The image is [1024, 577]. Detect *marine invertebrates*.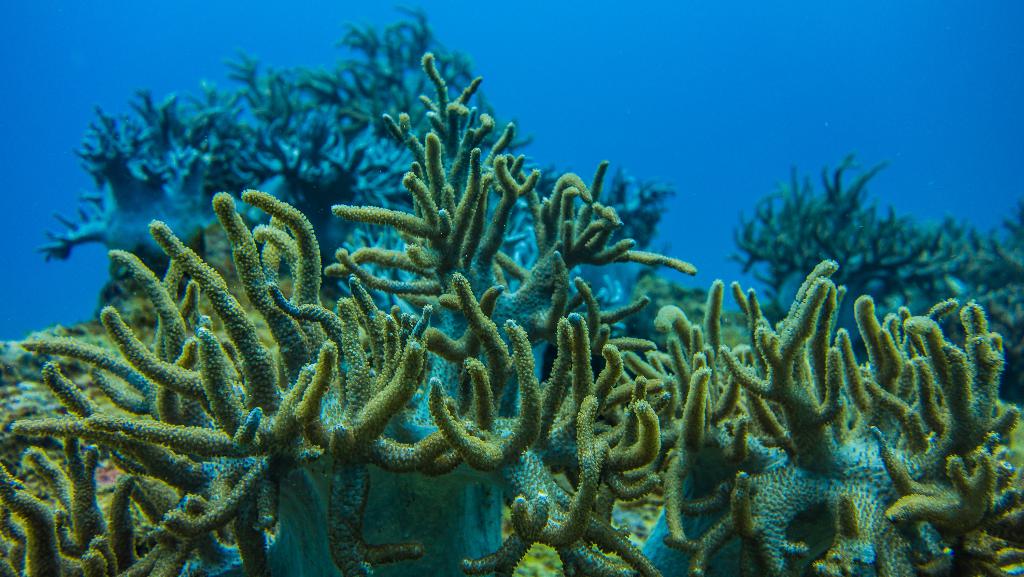
Detection: <region>10, 4, 674, 563</region>.
